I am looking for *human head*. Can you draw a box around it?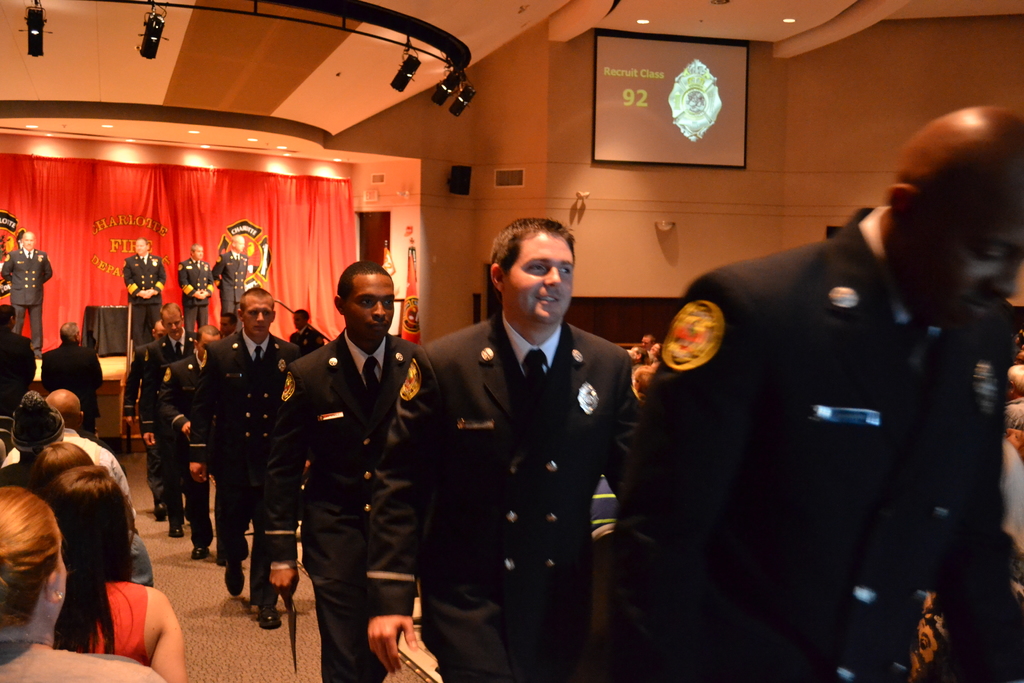
Sure, the bounding box is pyautogui.locateOnScreen(647, 343, 662, 361).
